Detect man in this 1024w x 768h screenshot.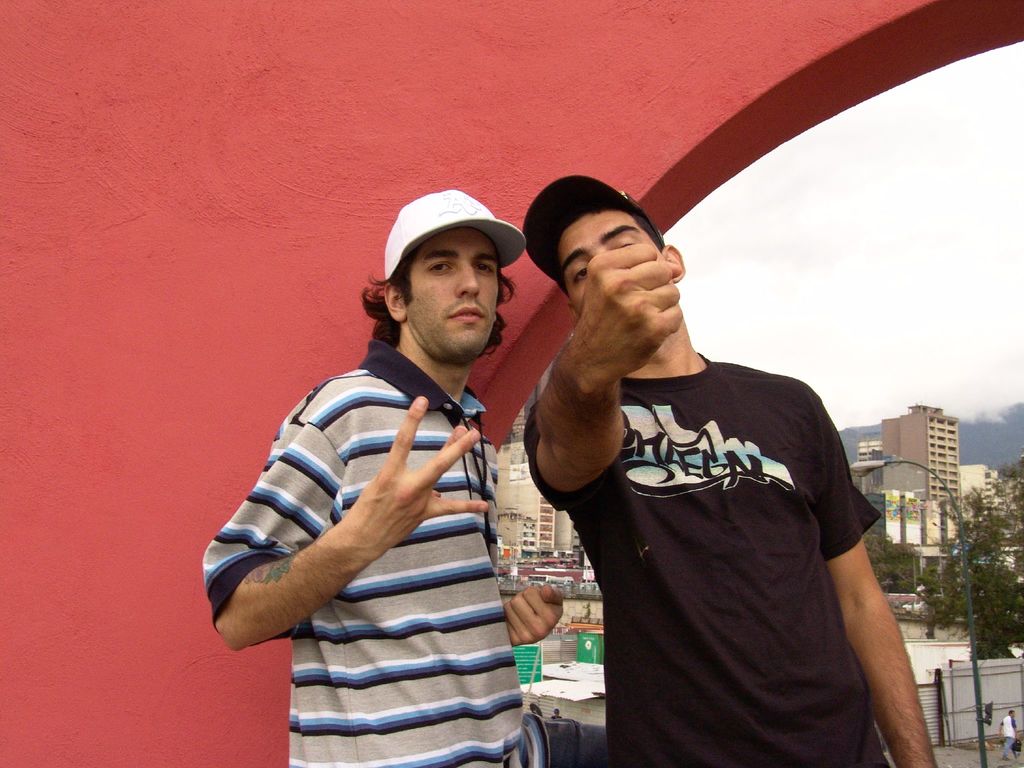
Detection: <box>490,150,922,750</box>.
